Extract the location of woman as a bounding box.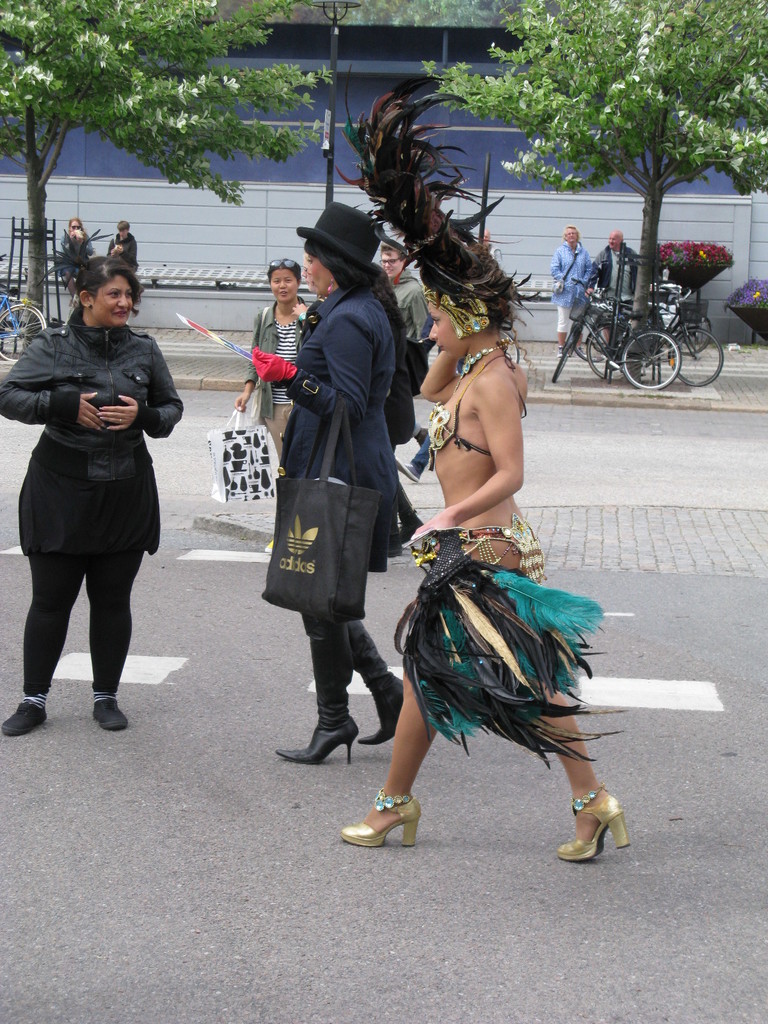
bbox(9, 251, 188, 741).
